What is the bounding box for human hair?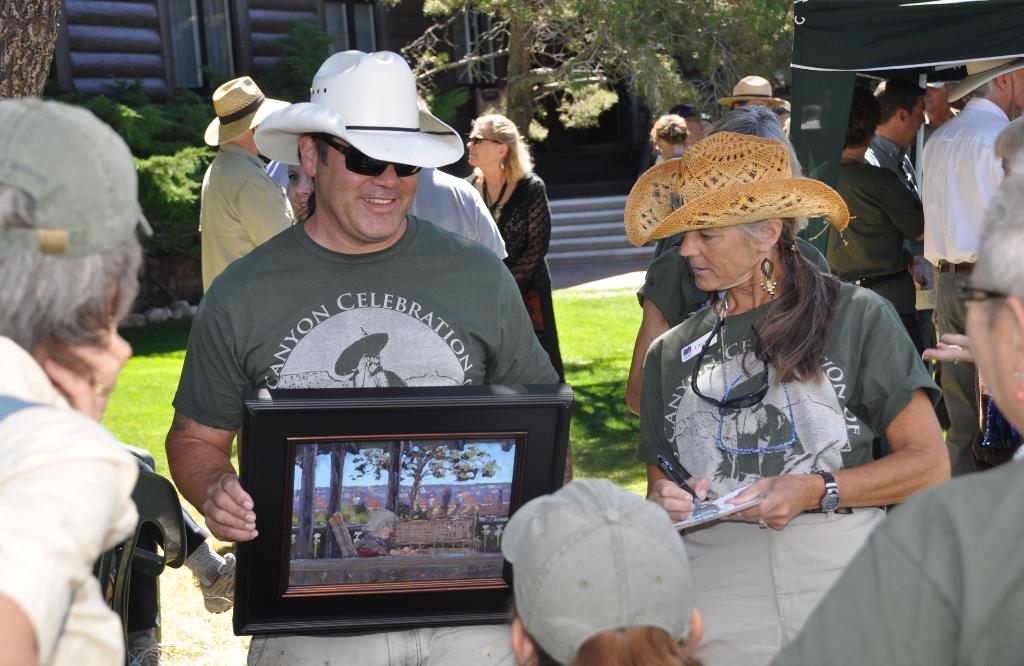
locate(297, 144, 317, 222).
